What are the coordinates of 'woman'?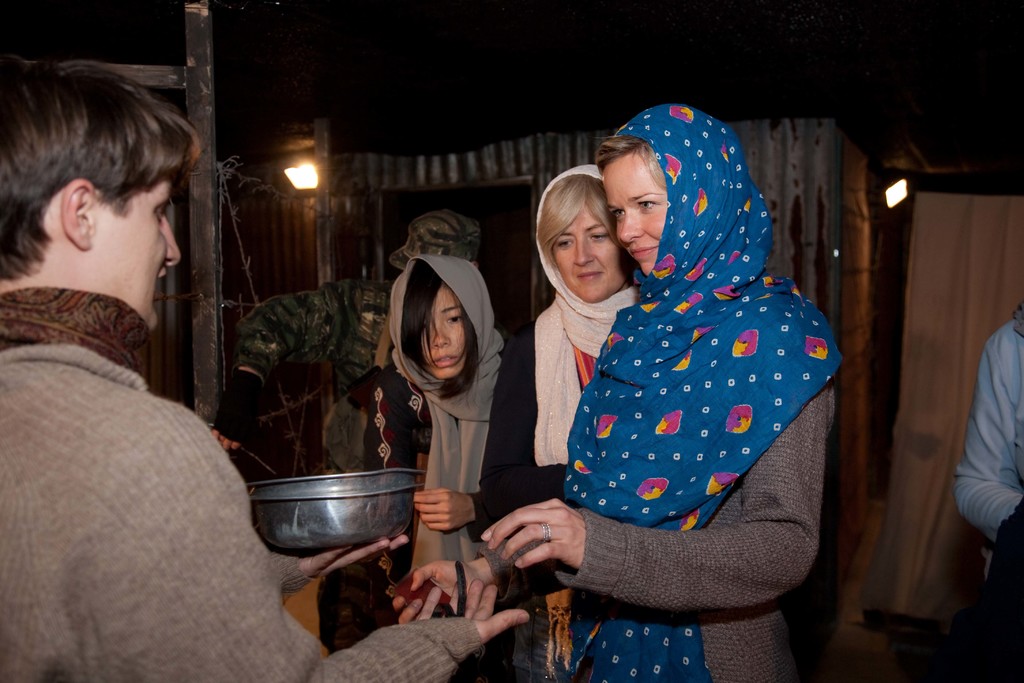
348 231 524 612.
